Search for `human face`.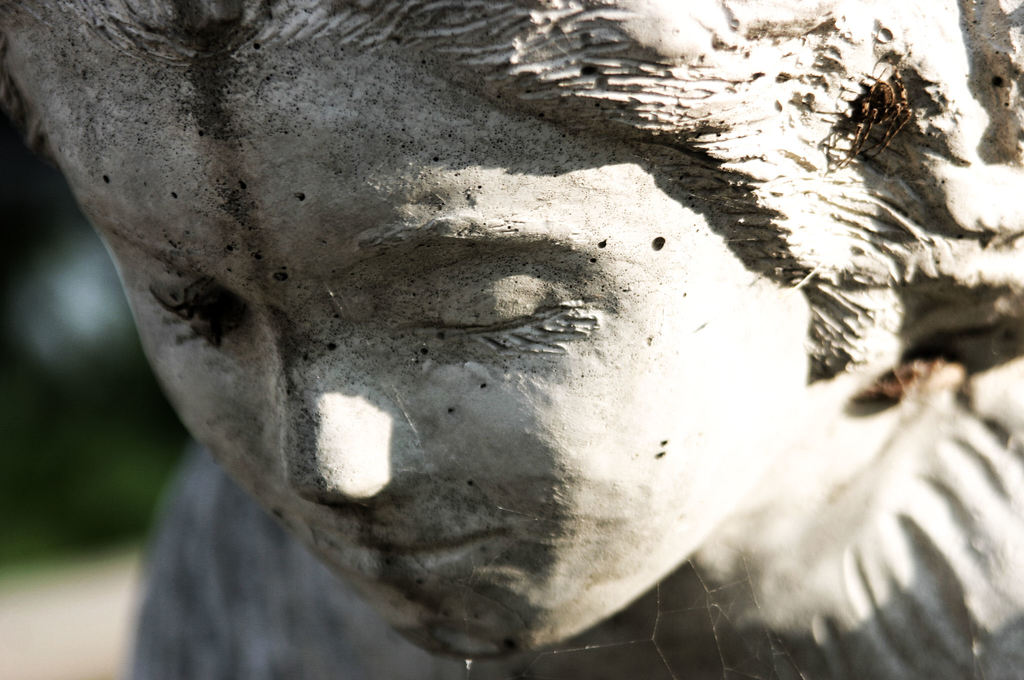
Found at select_region(6, 37, 814, 658).
